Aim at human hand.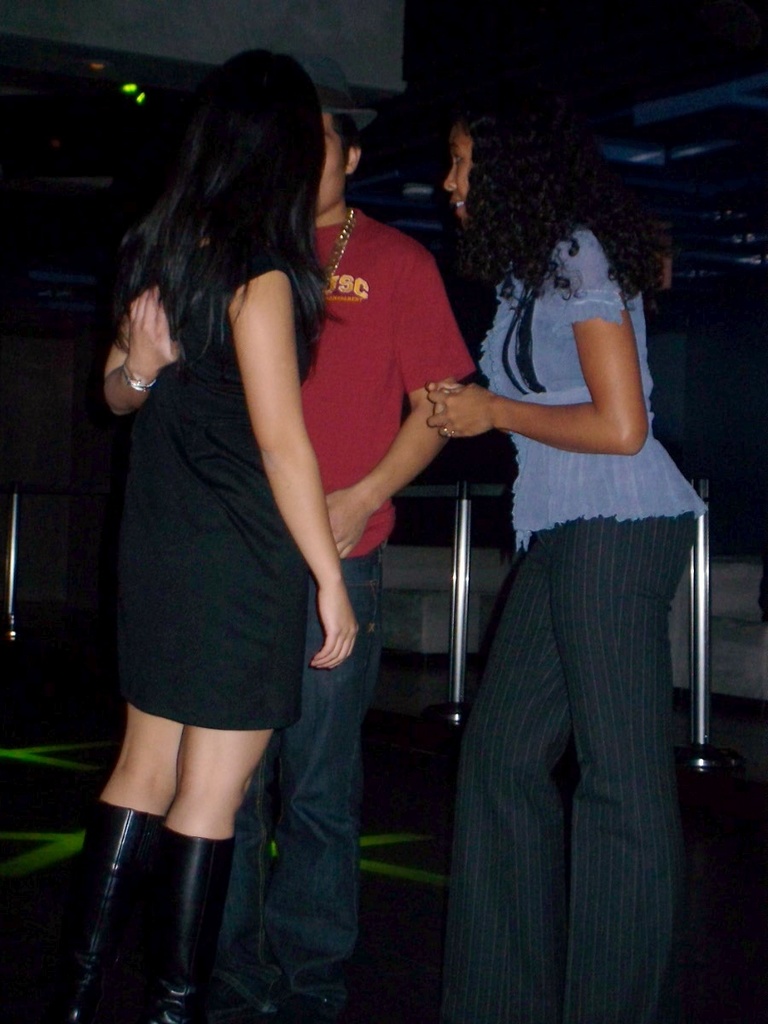
Aimed at bbox=(429, 379, 465, 410).
